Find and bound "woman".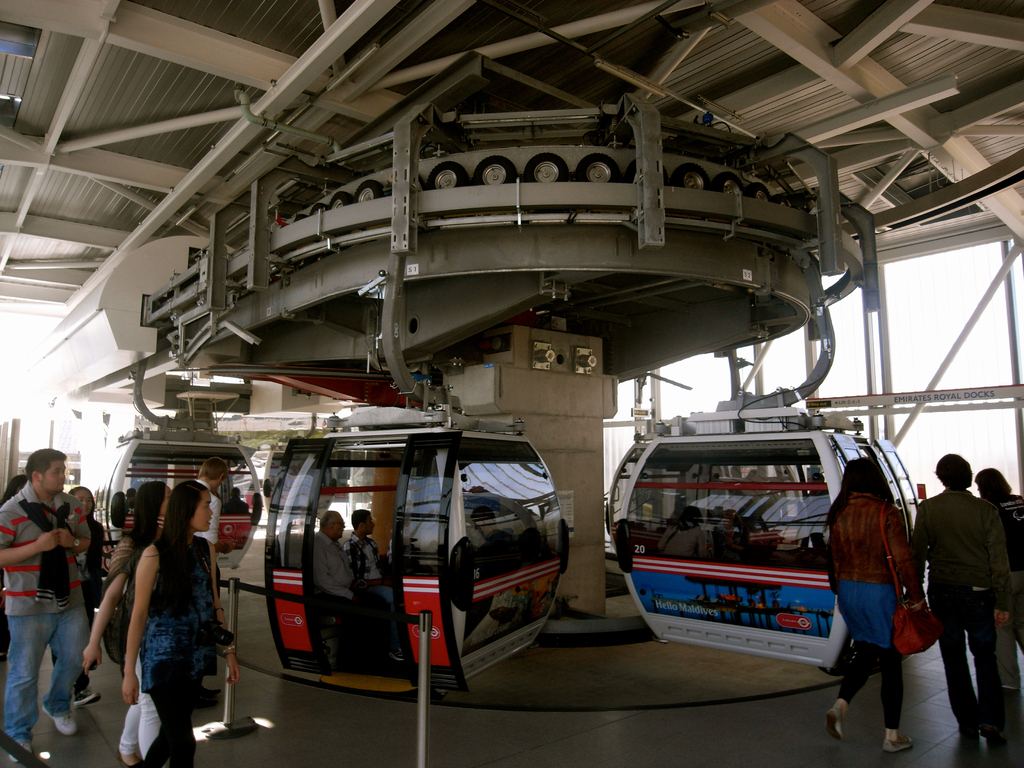
Bound: <region>975, 466, 1023, 692</region>.
